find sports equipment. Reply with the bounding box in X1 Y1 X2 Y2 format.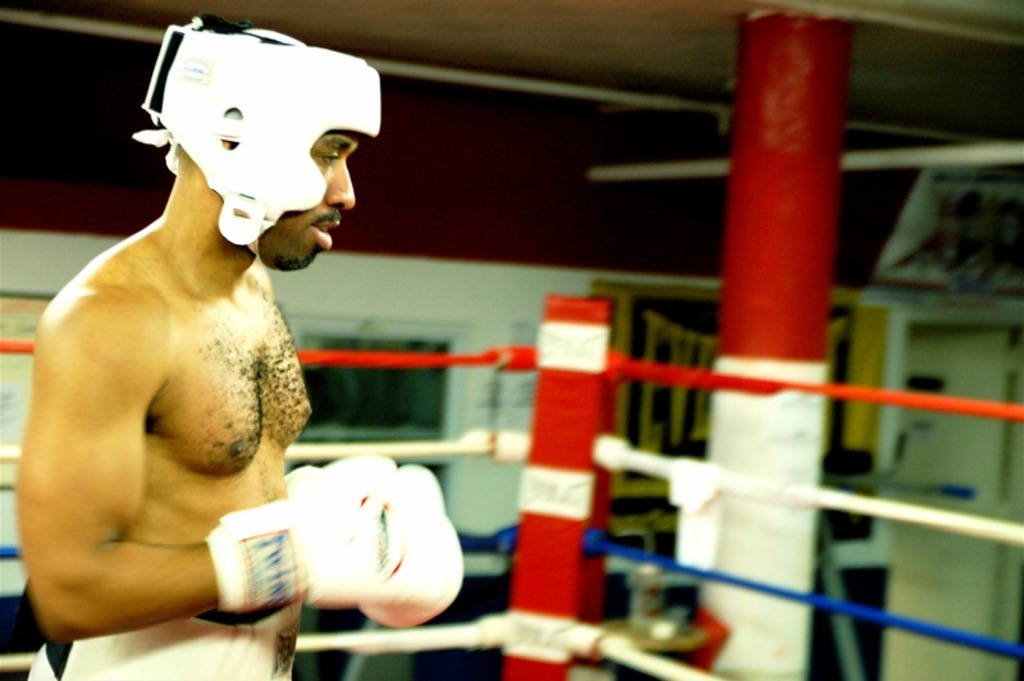
129 13 383 252.
